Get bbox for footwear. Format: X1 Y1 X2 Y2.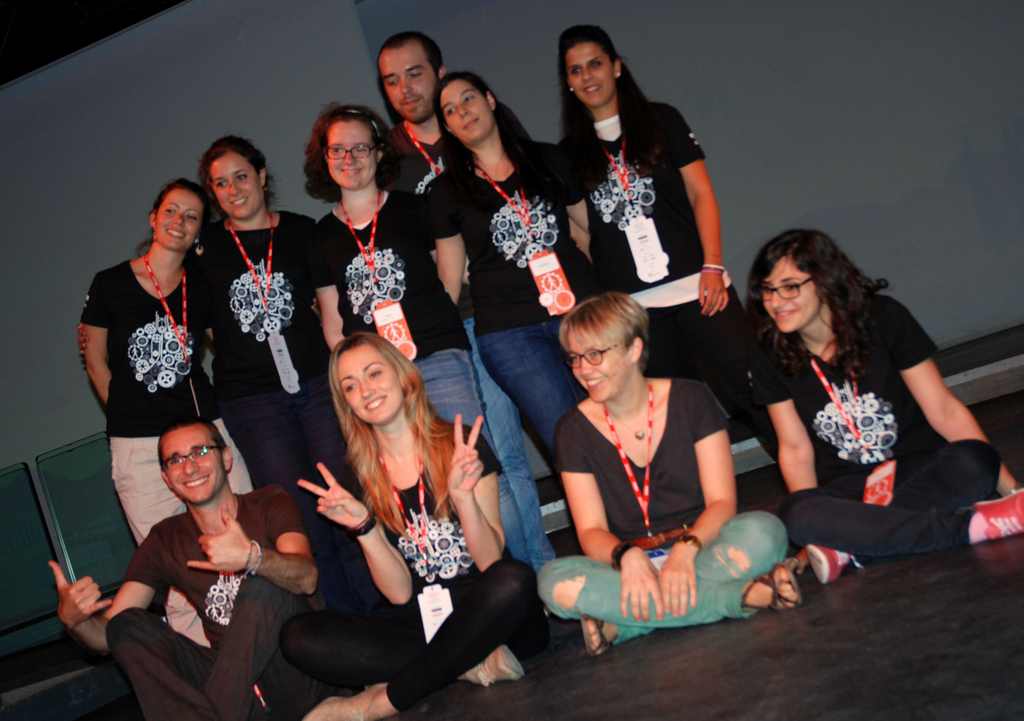
465 645 525 688.
